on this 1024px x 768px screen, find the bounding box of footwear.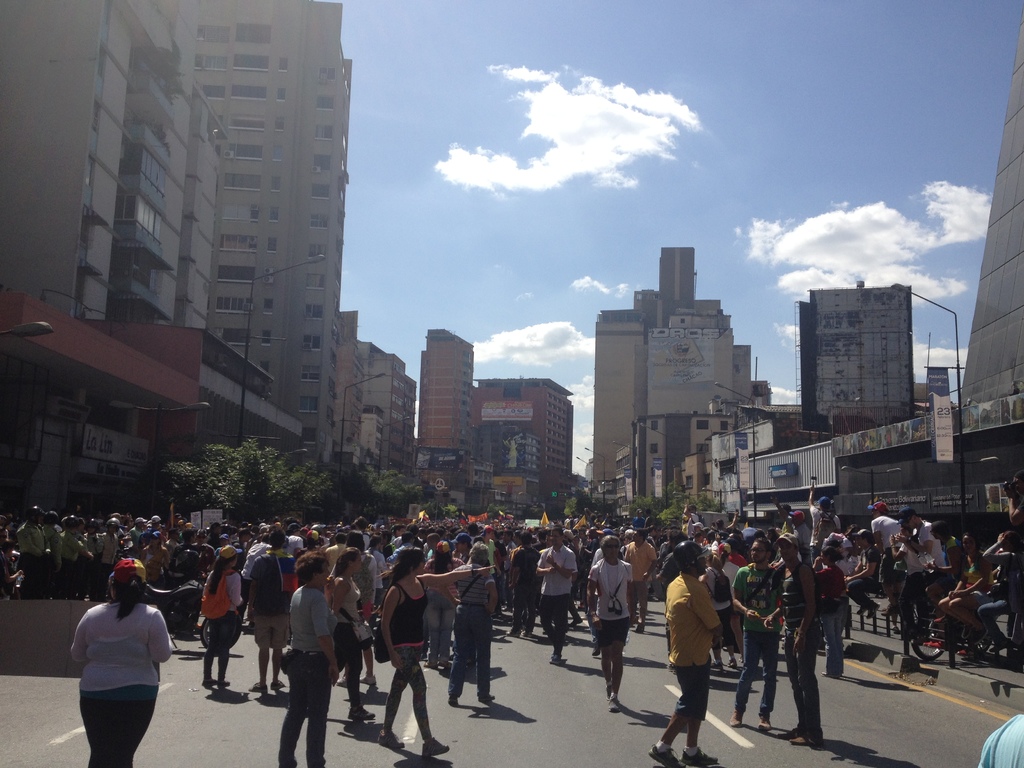
Bounding box: pyautogui.locateOnScreen(645, 742, 680, 767).
